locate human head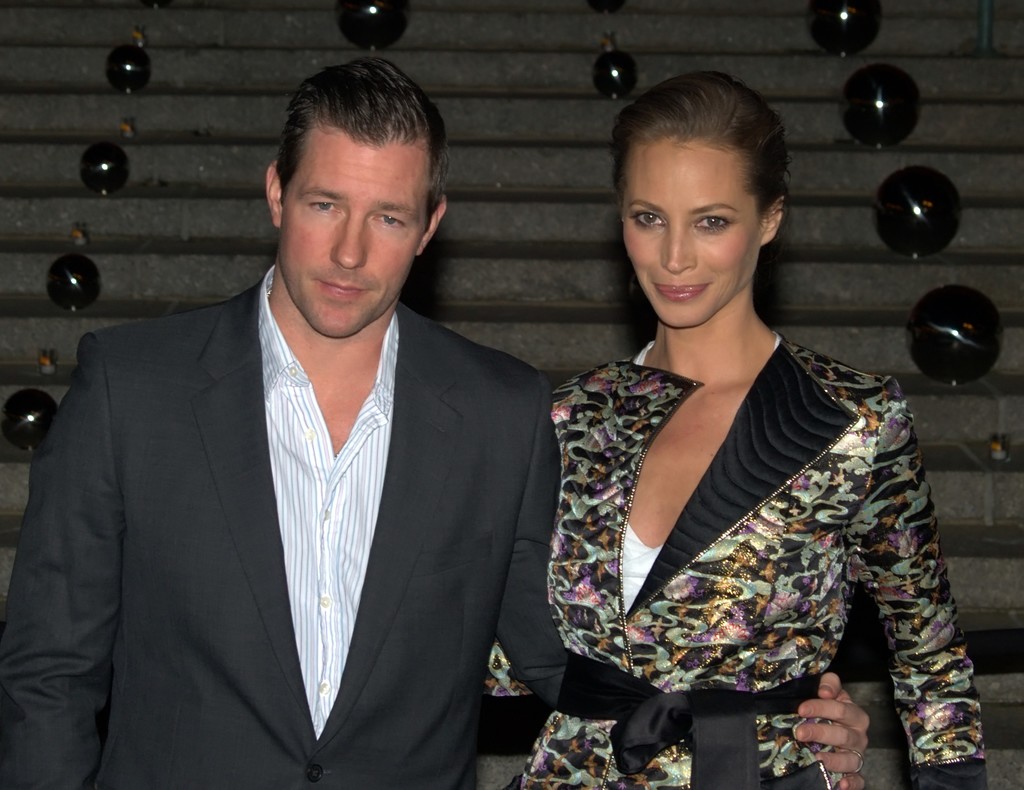
[x1=605, y1=73, x2=811, y2=336]
